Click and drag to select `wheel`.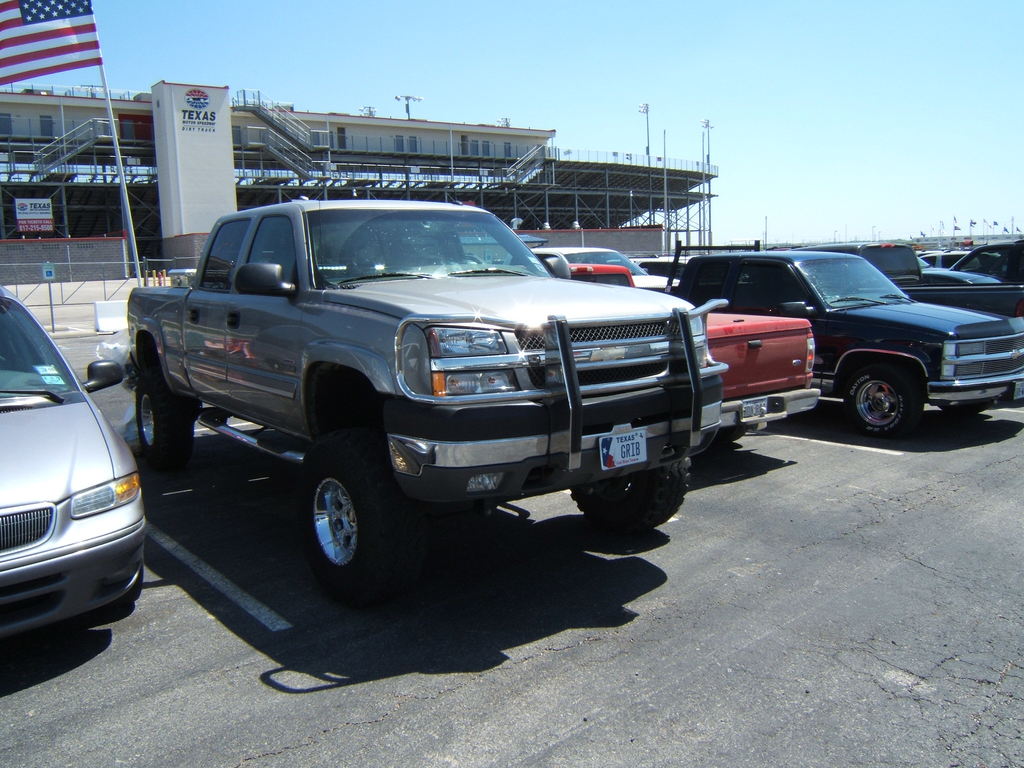
Selection: region(718, 426, 749, 442).
